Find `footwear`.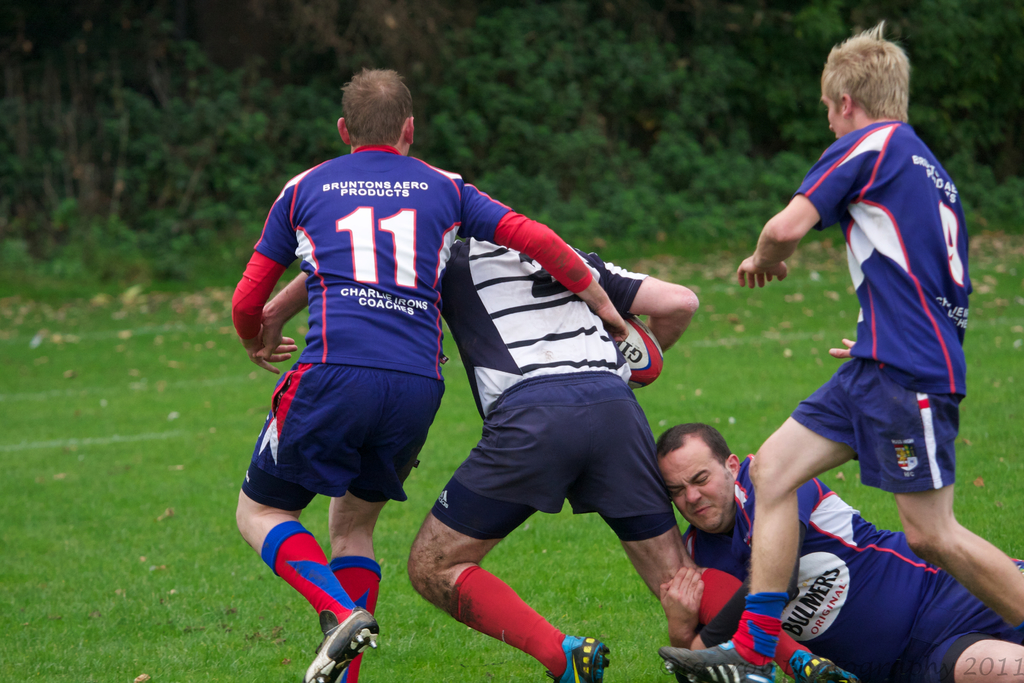
left=296, top=597, right=367, bottom=671.
